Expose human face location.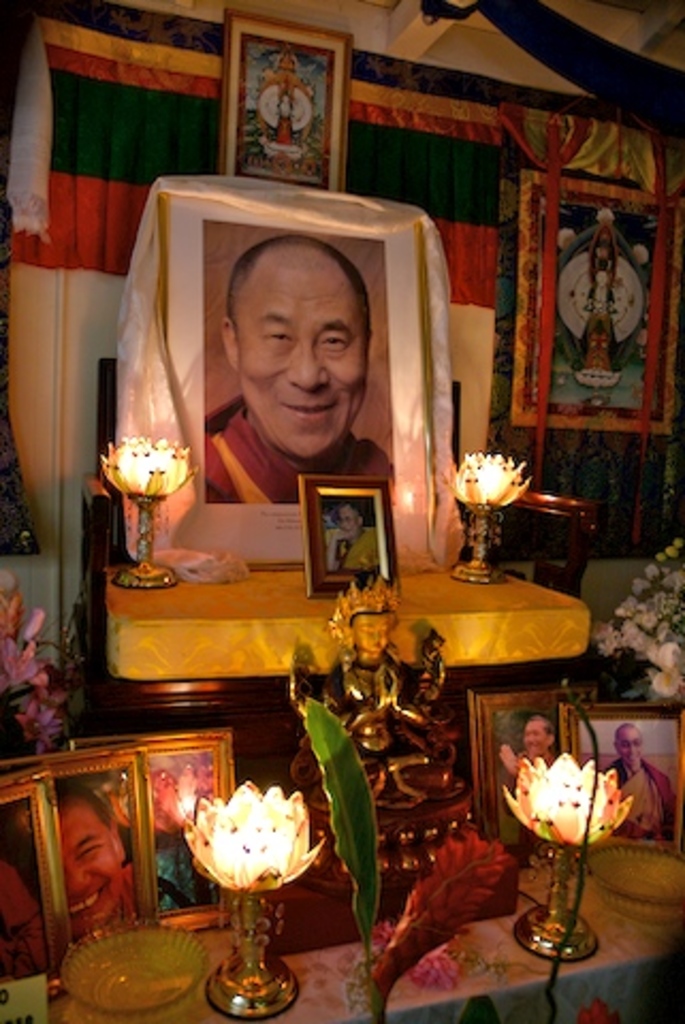
Exposed at {"left": 280, "top": 98, "right": 288, "bottom": 115}.
